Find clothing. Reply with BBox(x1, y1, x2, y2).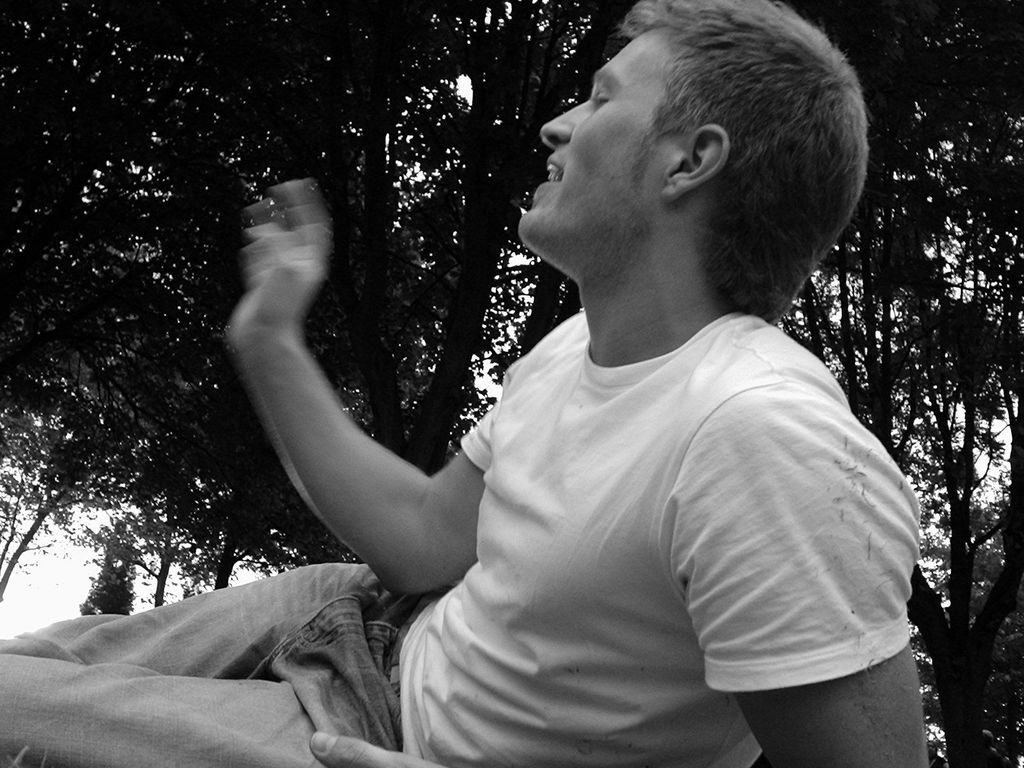
BBox(400, 308, 922, 767).
